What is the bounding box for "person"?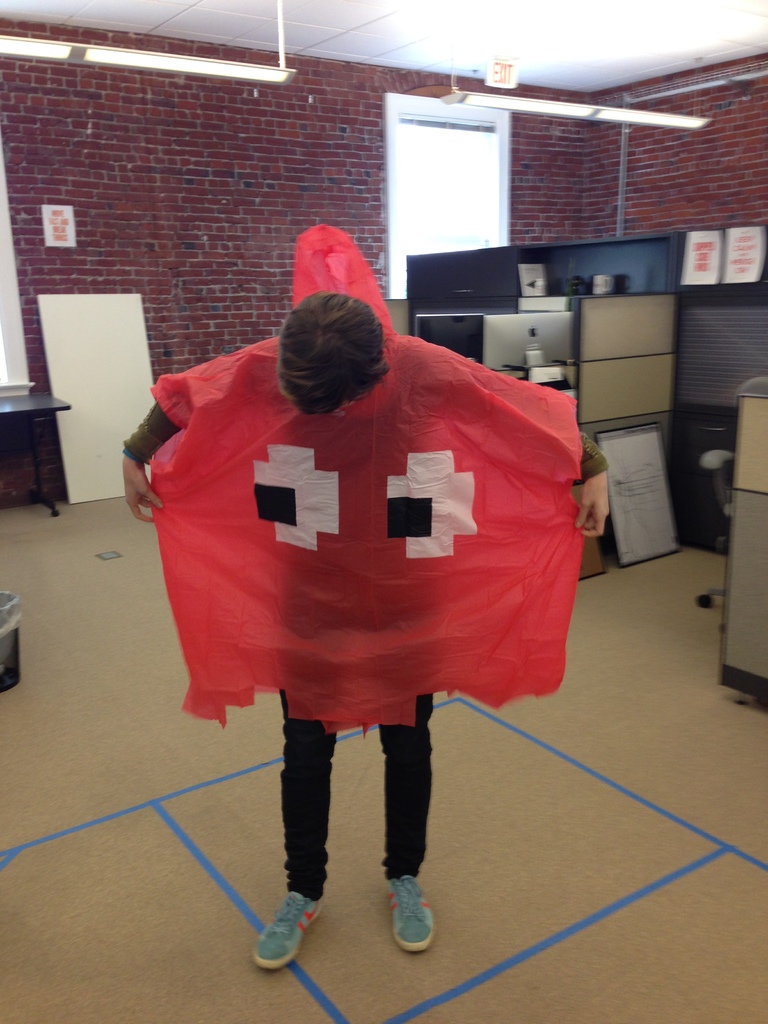
crop(127, 268, 573, 1010).
